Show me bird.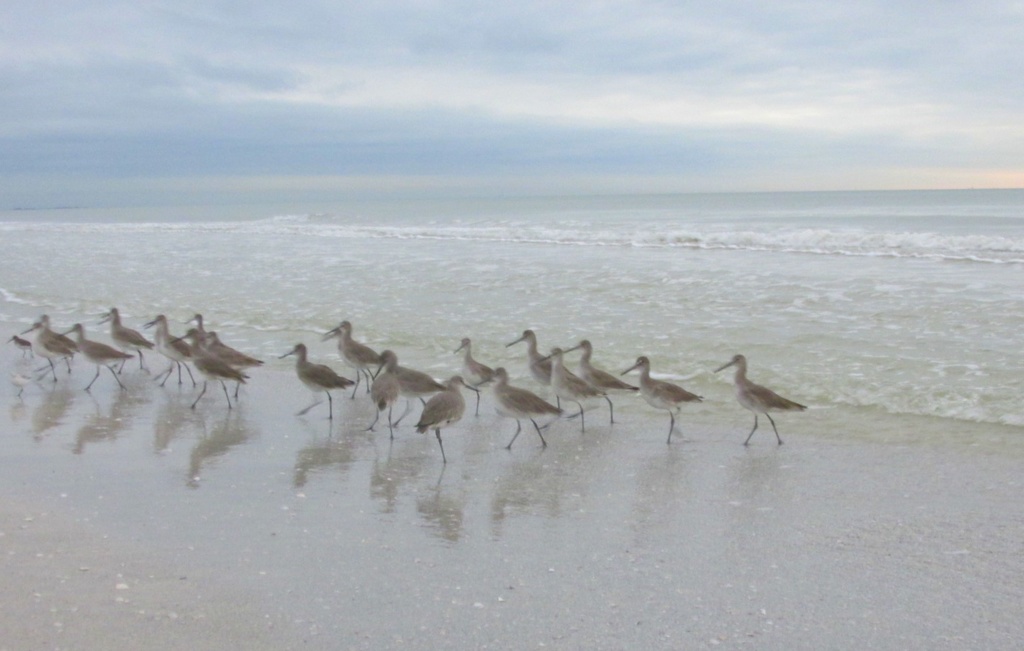
bird is here: x1=199 y1=318 x2=261 y2=404.
